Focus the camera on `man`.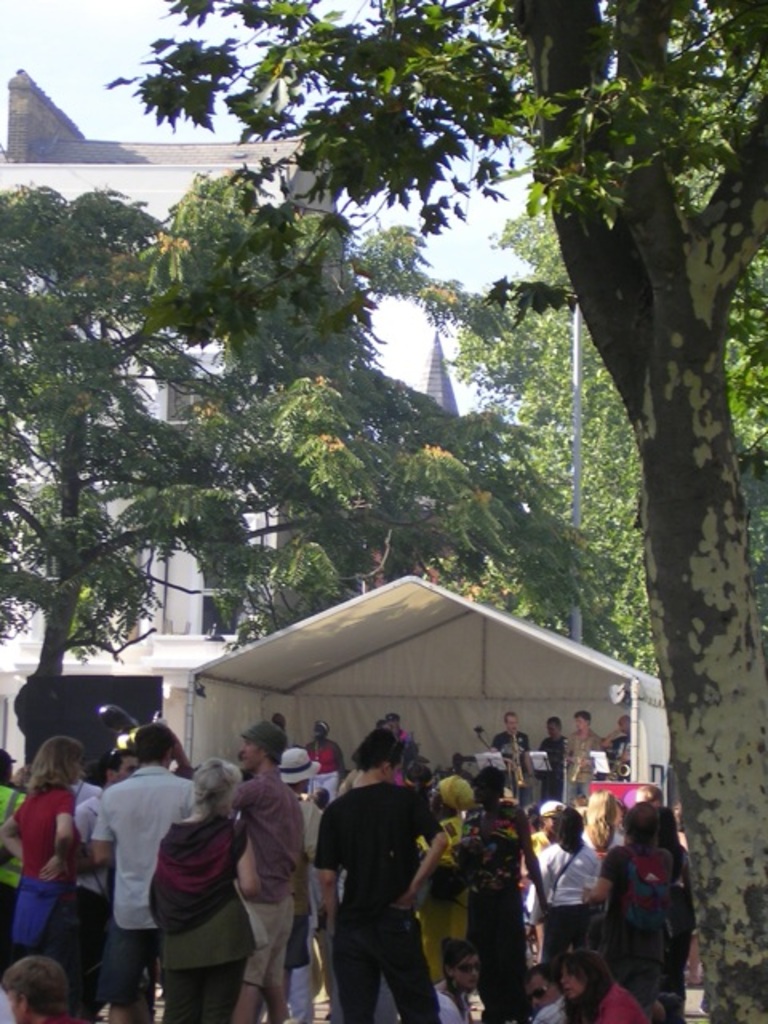
Focus region: box=[382, 714, 411, 778].
